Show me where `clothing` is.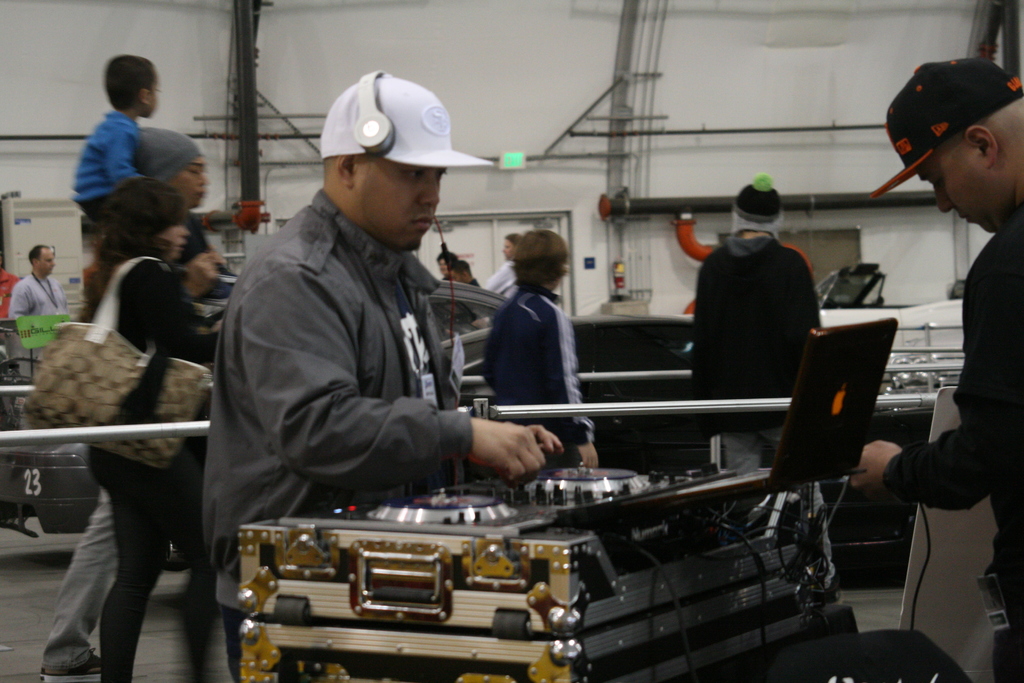
`clothing` is at [left=10, top=268, right=70, bottom=327].
